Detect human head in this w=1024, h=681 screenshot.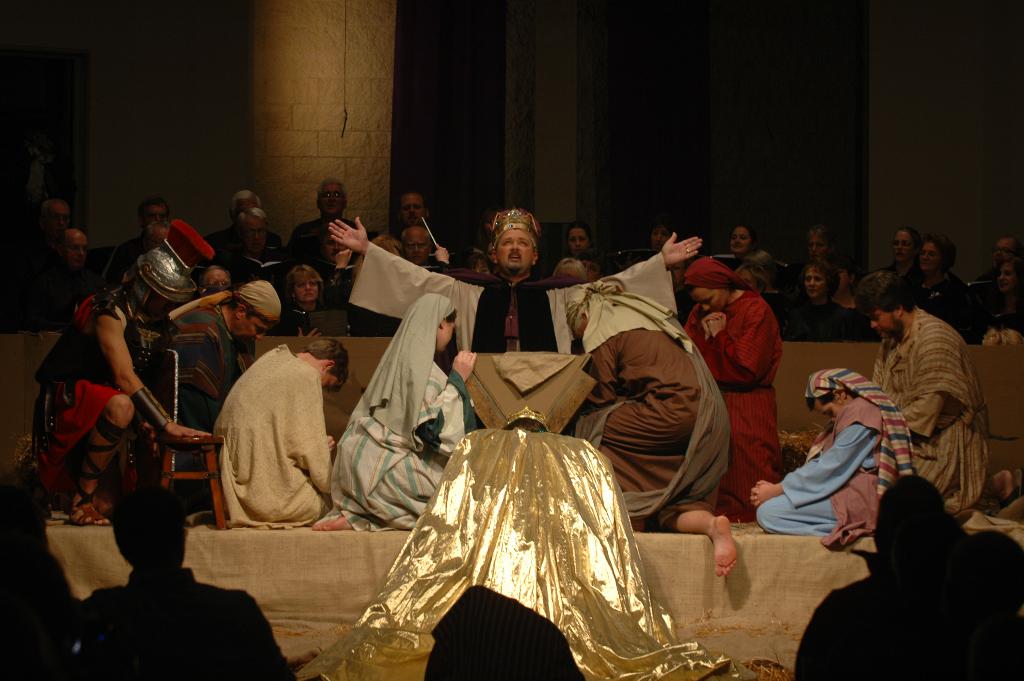
Detection: rect(806, 222, 835, 261).
